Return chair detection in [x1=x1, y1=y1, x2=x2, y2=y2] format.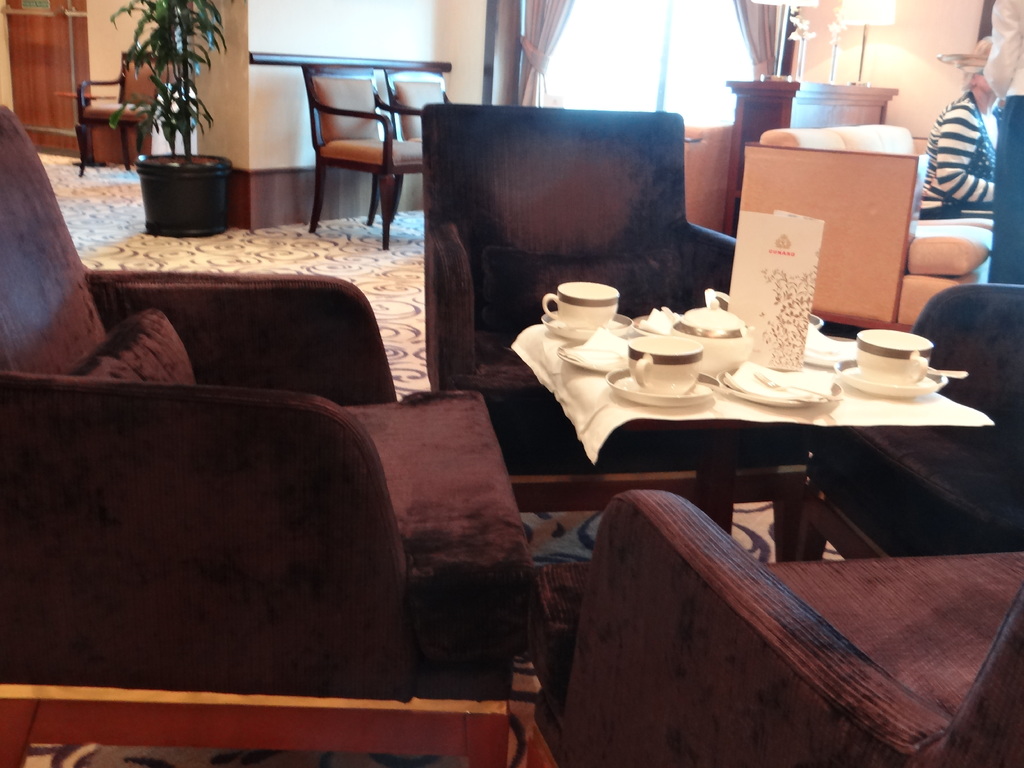
[x1=420, y1=98, x2=805, y2=562].
